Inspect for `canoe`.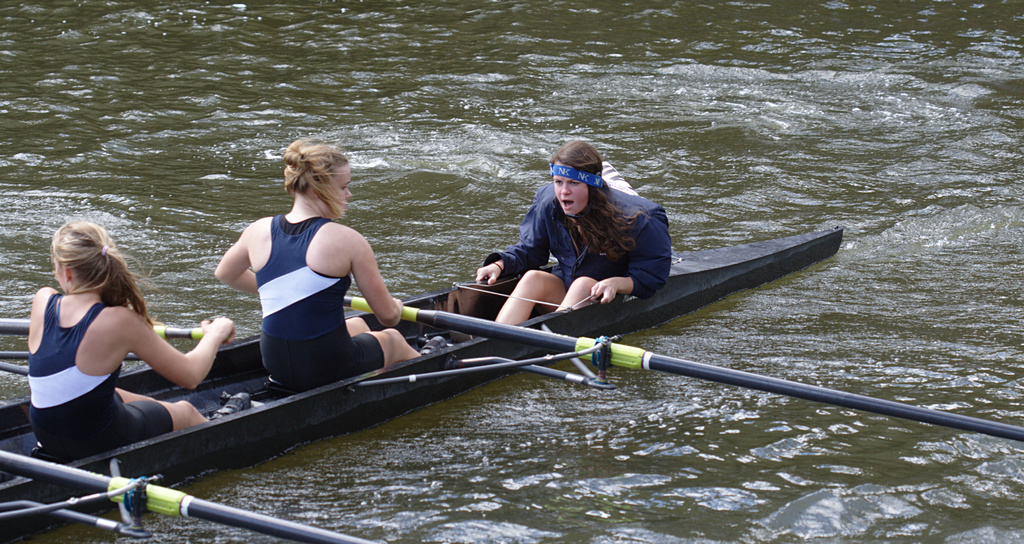
Inspection: <region>0, 231, 841, 510</region>.
